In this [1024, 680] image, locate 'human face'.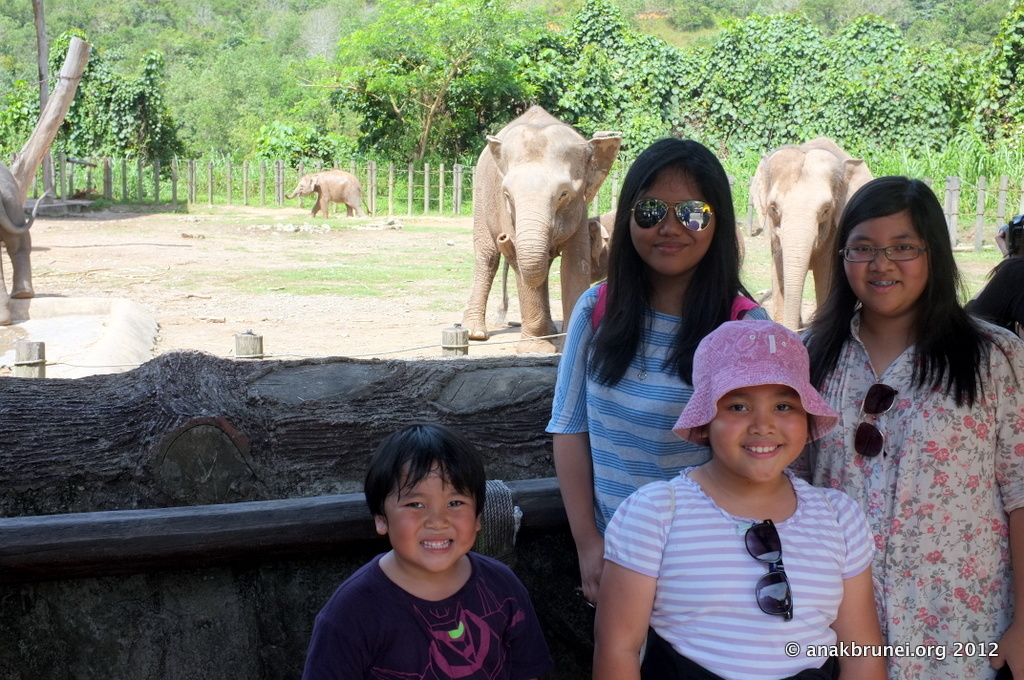
Bounding box: <bbox>628, 166, 715, 273</bbox>.
